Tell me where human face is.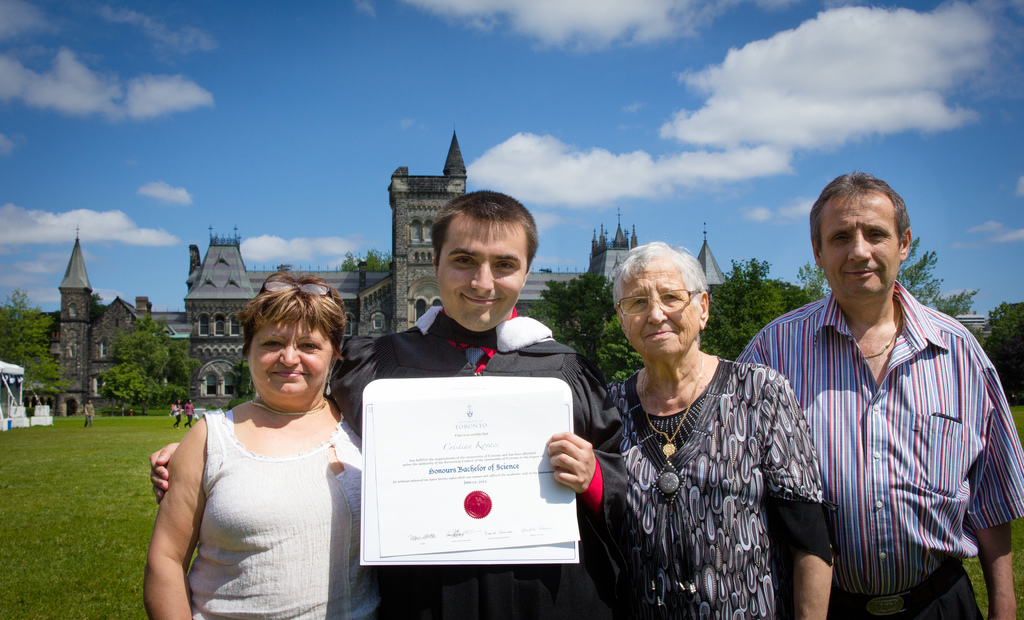
human face is at select_region(819, 195, 900, 301).
